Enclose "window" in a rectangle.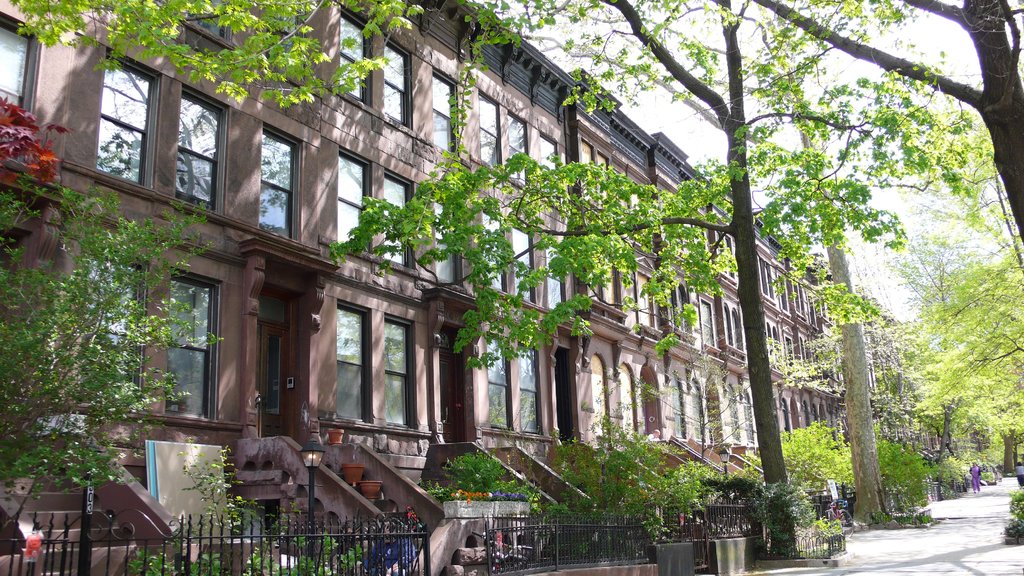
BBox(339, 145, 371, 257).
